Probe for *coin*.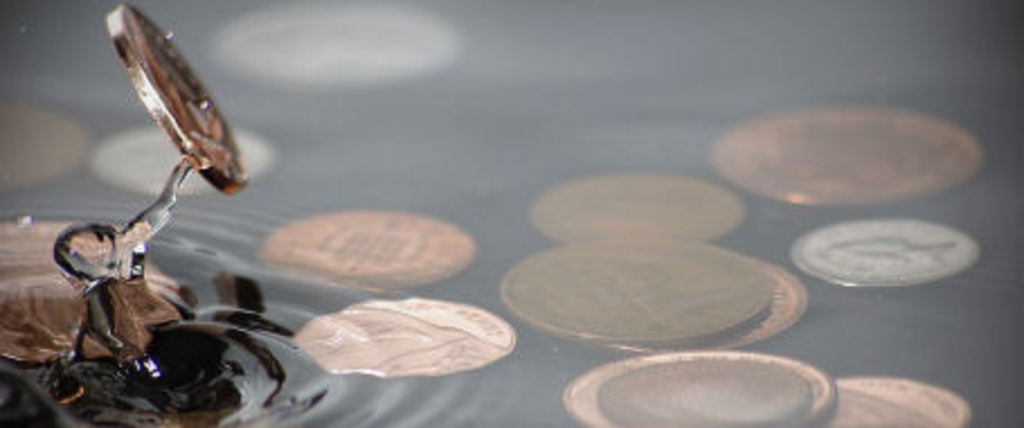
Probe result: bbox(821, 369, 977, 426).
